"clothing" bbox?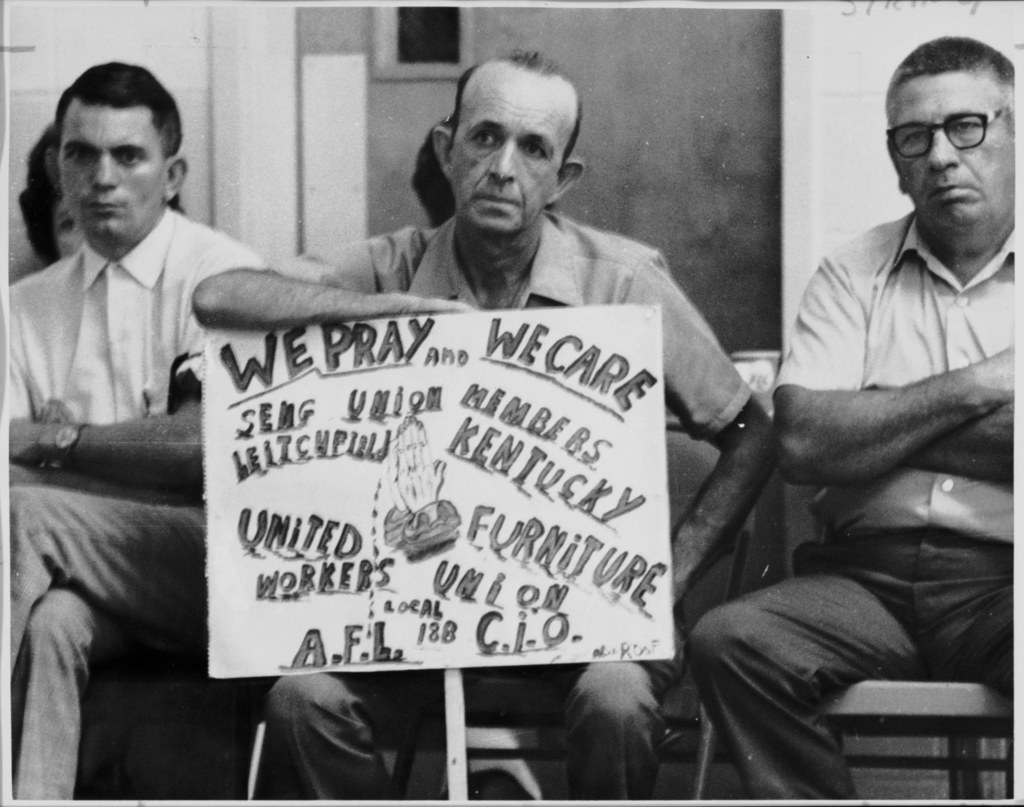
{"left": 260, "top": 207, "right": 748, "bottom": 806}
